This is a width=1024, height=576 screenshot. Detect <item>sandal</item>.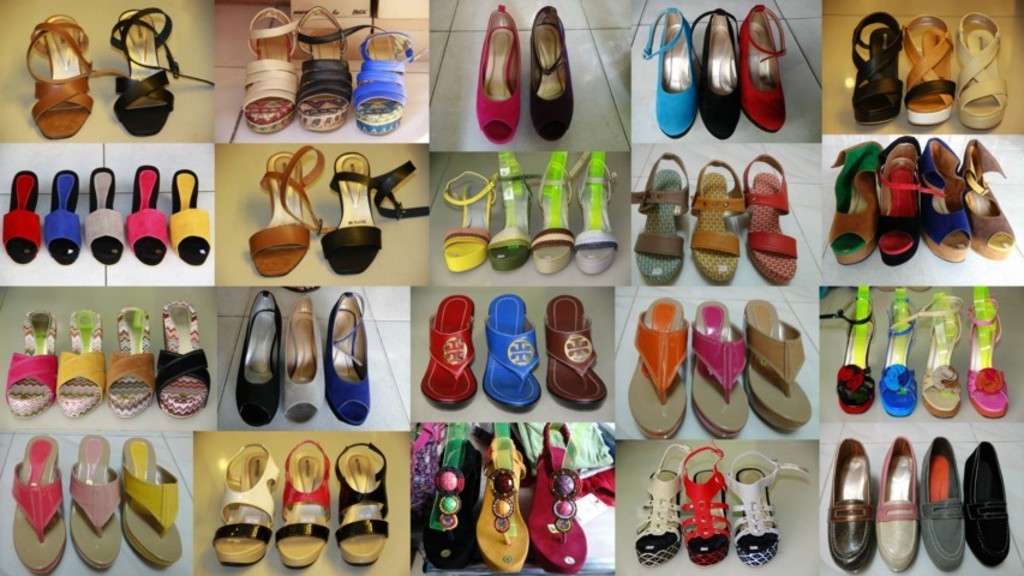
left=59, top=301, right=100, bottom=421.
